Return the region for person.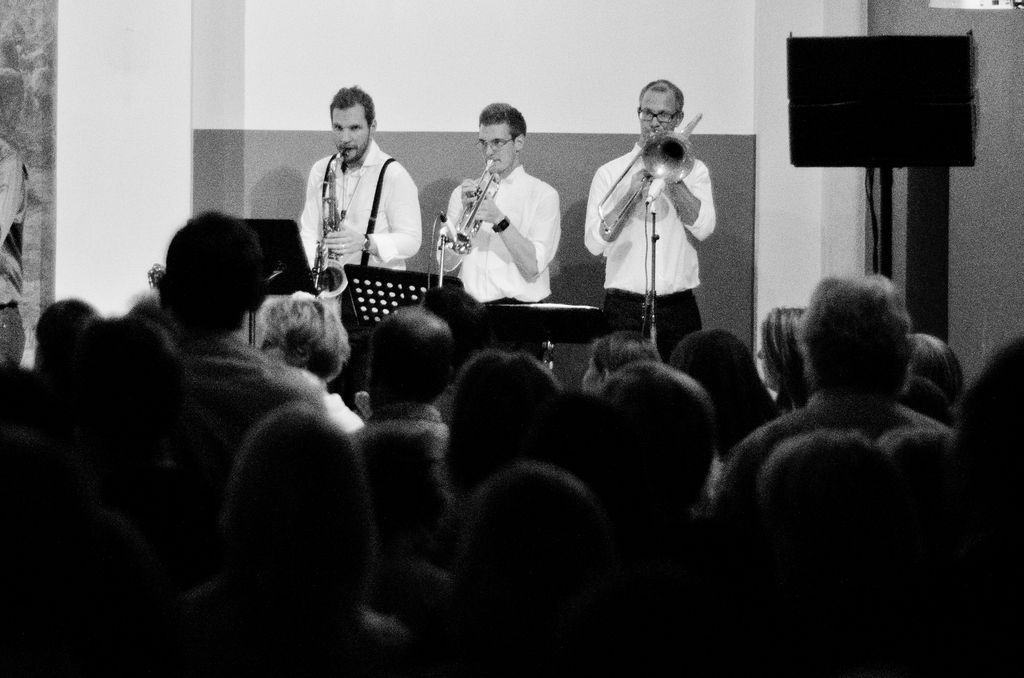
l=436, t=98, r=561, b=305.
